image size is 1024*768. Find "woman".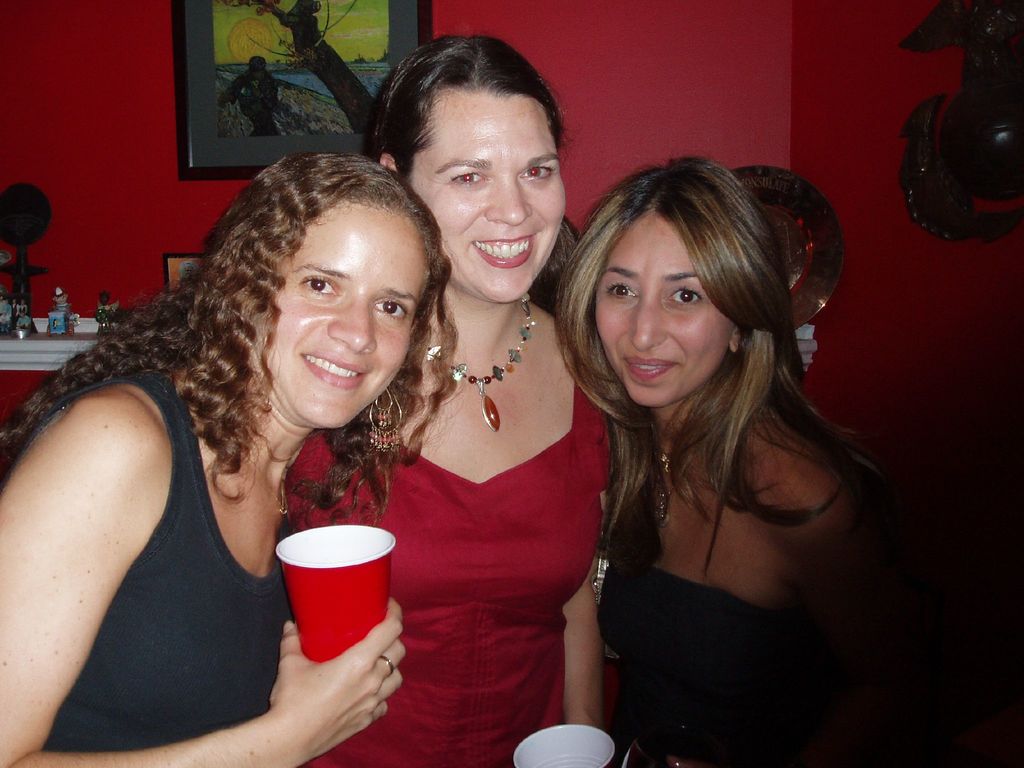
[552, 155, 879, 767].
